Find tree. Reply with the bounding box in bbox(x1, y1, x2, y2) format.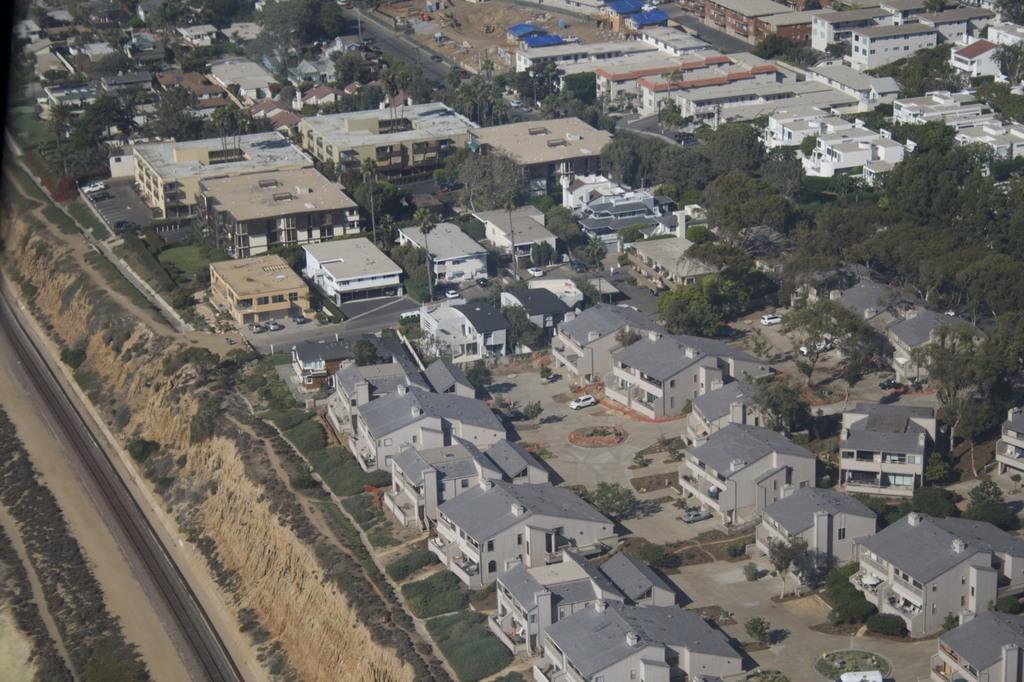
bbox(535, 198, 582, 245).
